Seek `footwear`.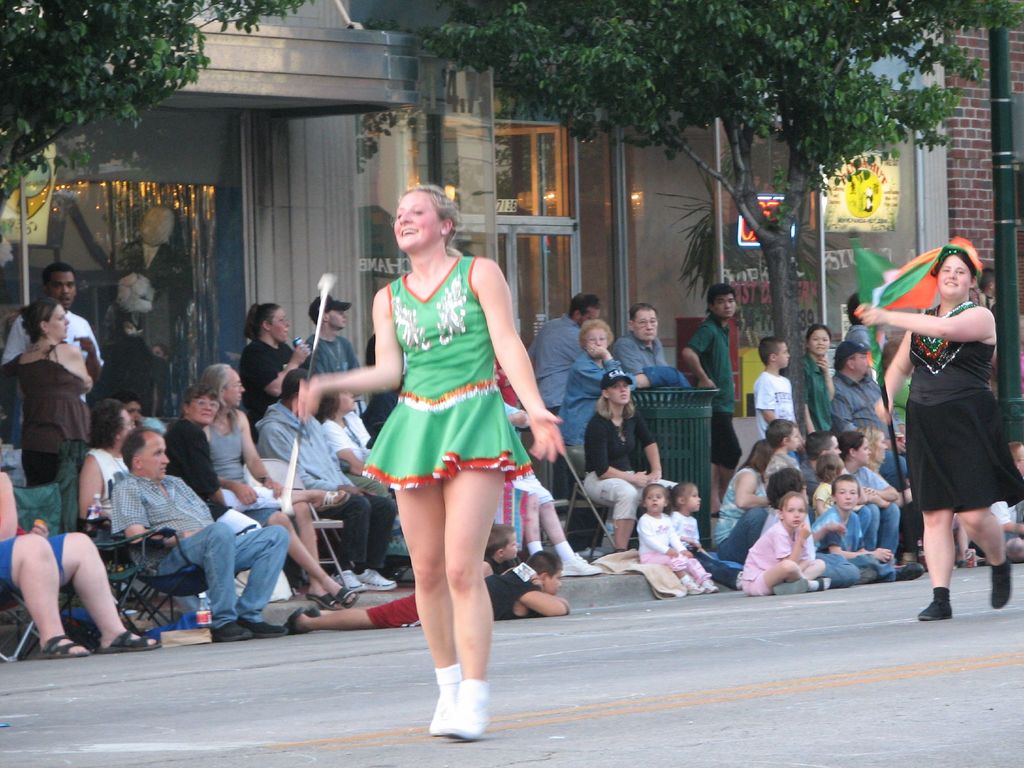
[x1=428, y1=686, x2=464, y2=737].
